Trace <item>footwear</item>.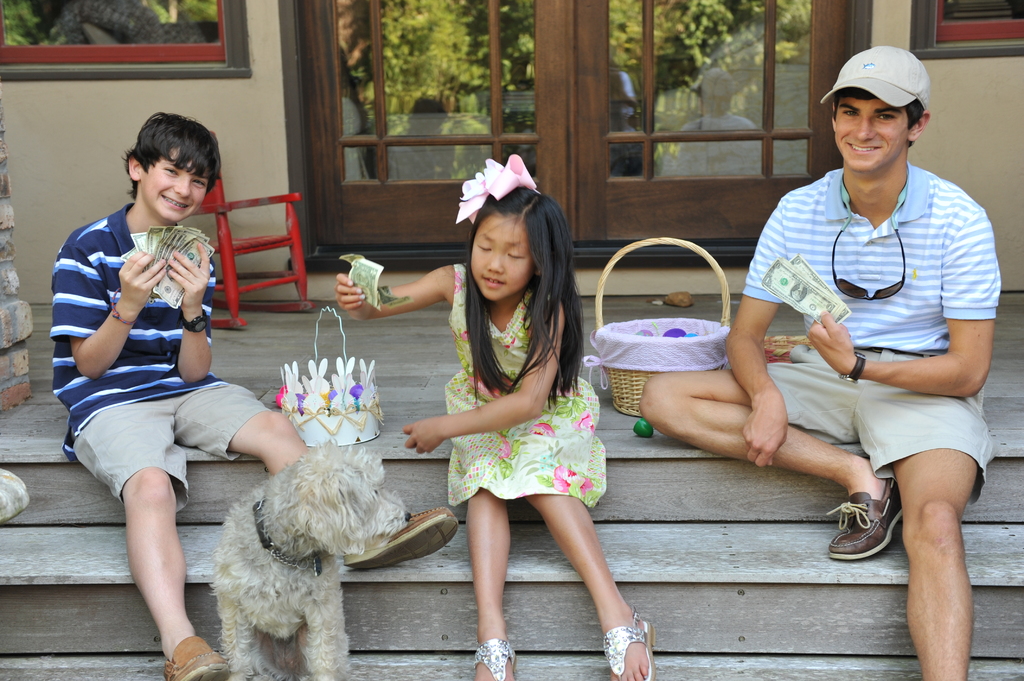
Traced to 845, 483, 920, 581.
